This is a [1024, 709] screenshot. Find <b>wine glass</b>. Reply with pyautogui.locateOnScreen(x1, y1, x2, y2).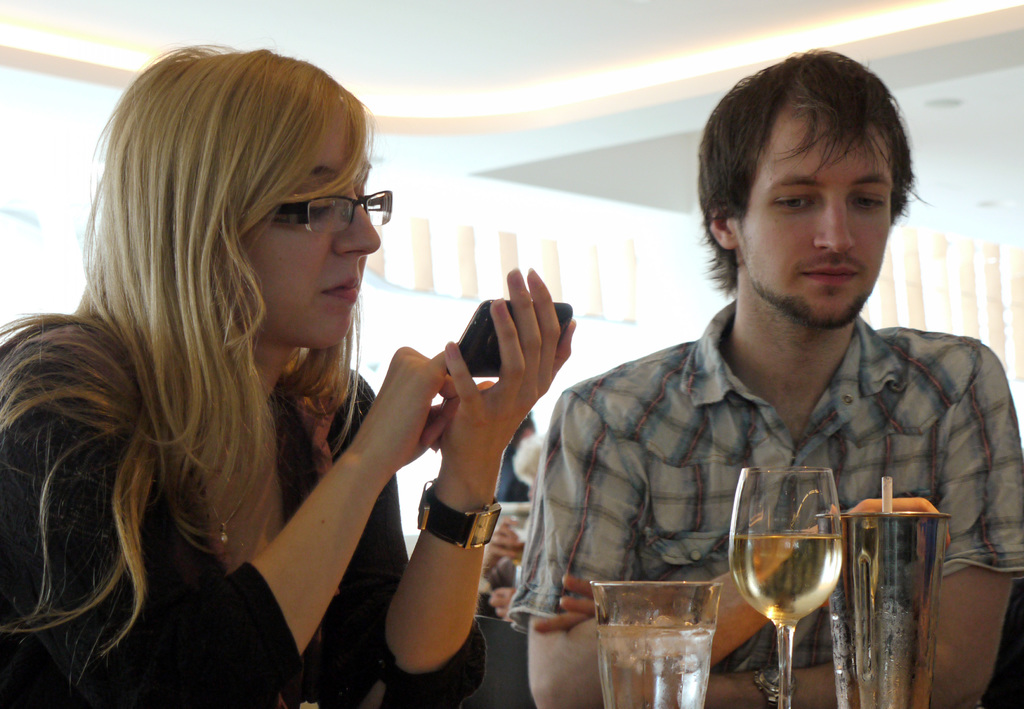
pyautogui.locateOnScreen(728, 468, 844, 708).
